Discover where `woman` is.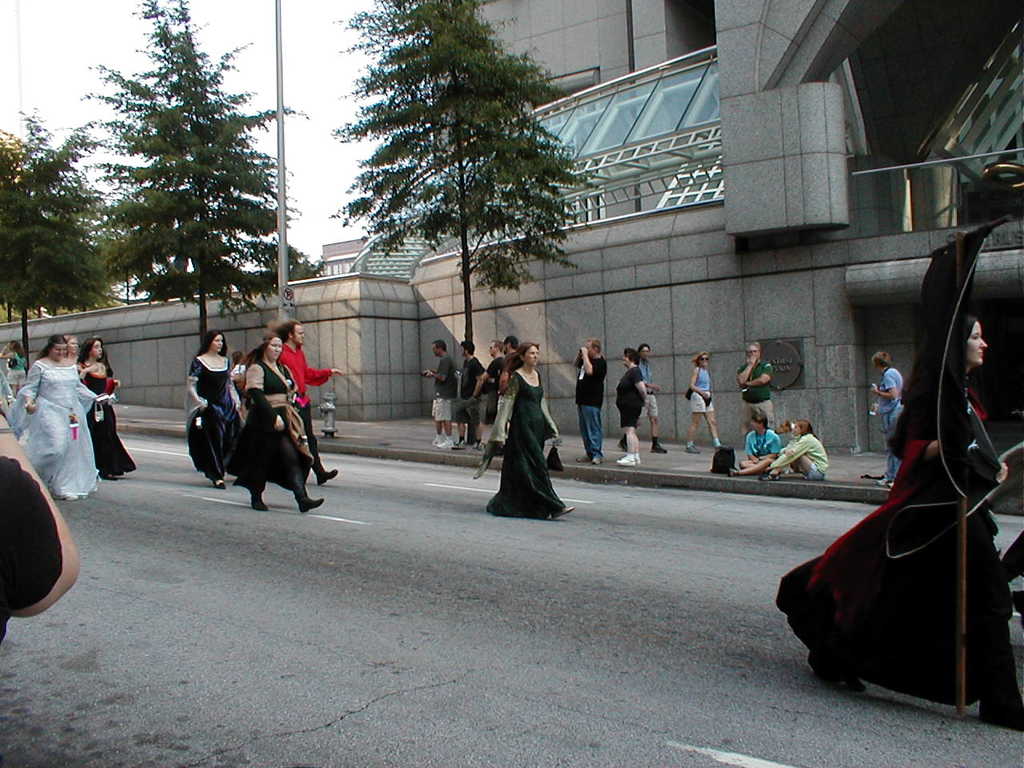
Discovered at 61, 334, 84, 365.
